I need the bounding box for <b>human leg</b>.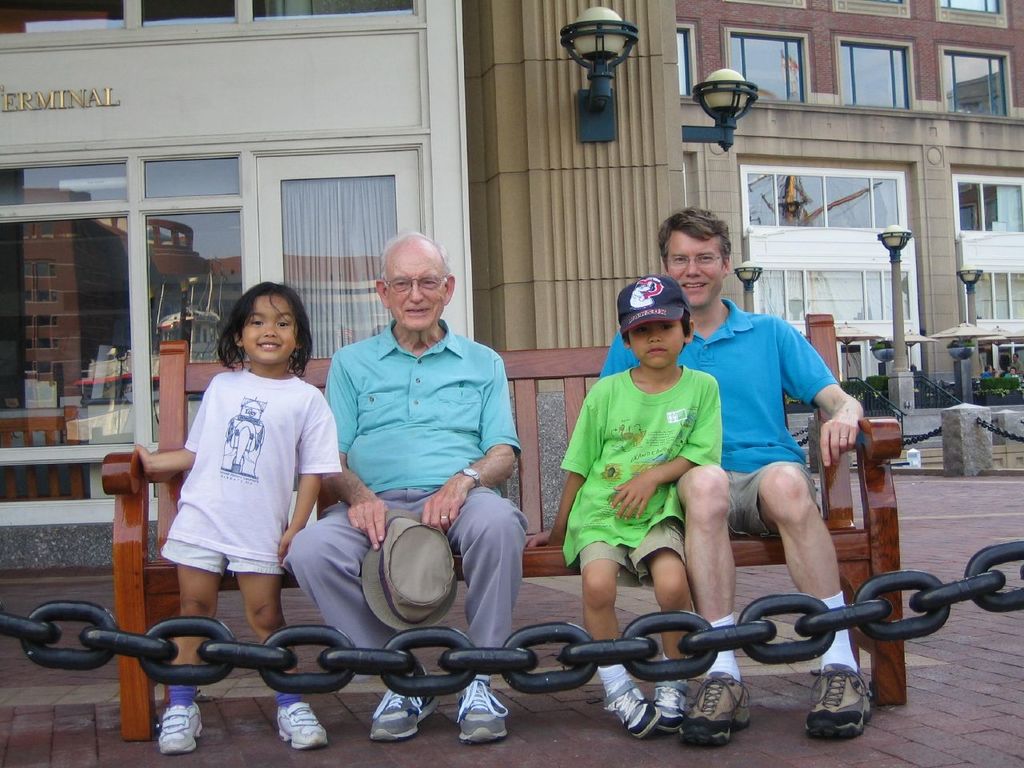
Here it is: <region>579, 536, 650, 732</region>.
